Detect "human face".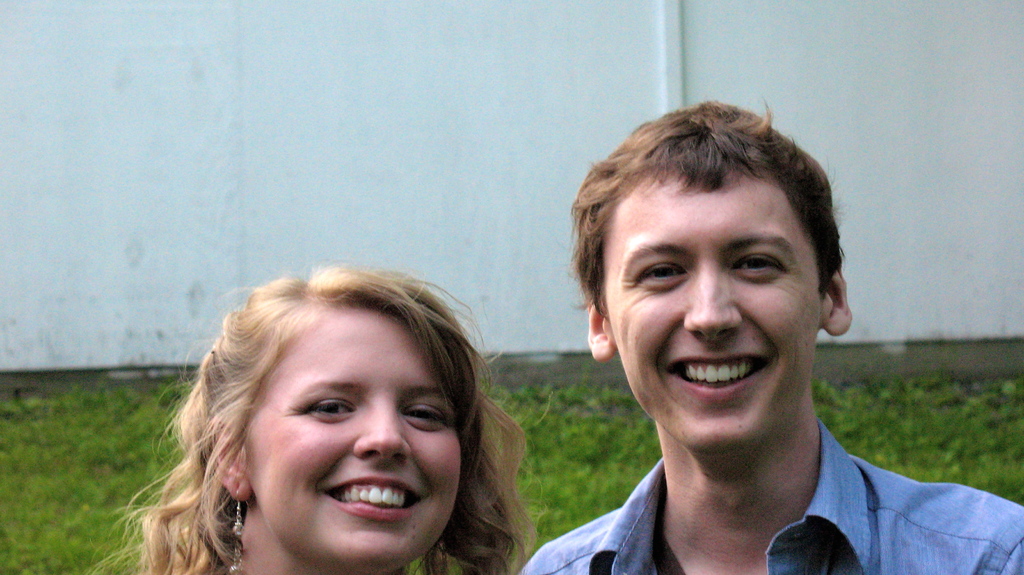
Detected at Rect(246, 302, 465, 574).
